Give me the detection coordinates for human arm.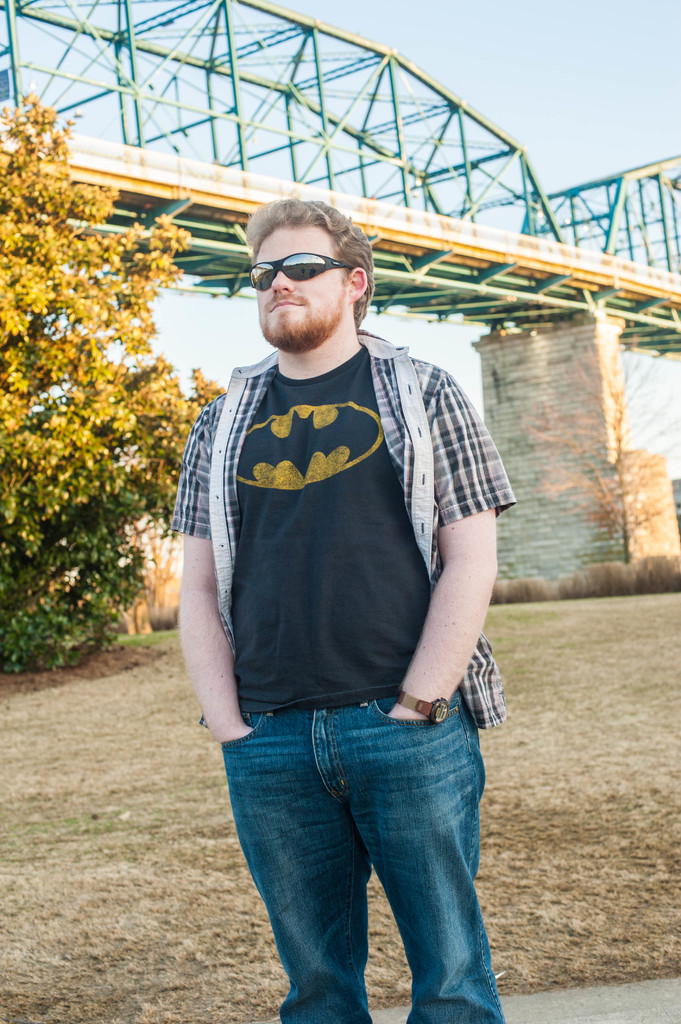
(379,360,508,739).
